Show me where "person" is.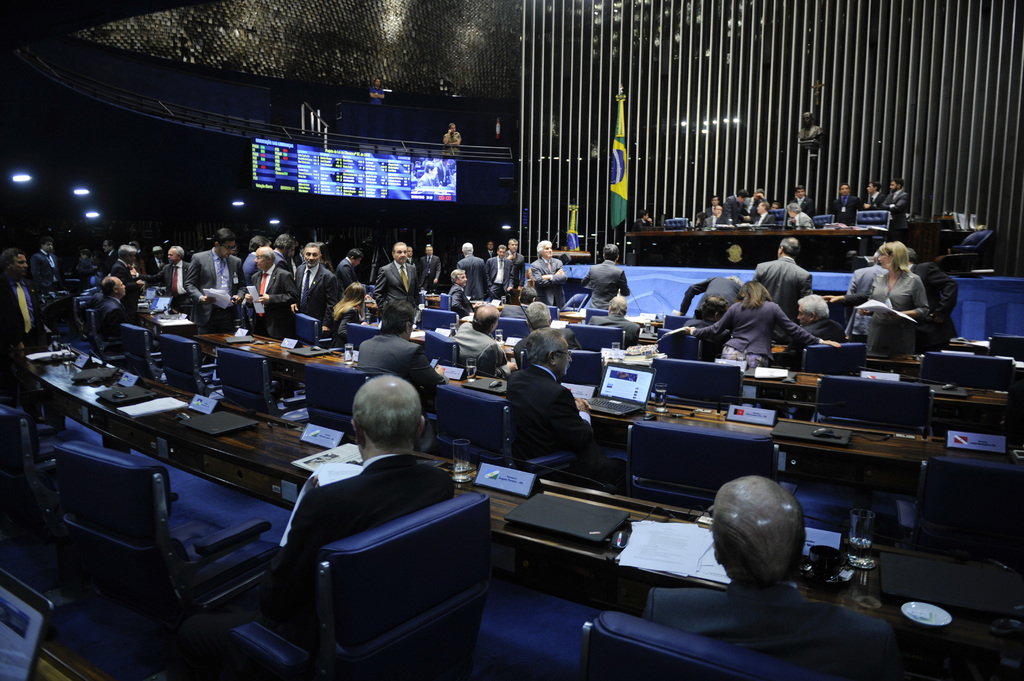
"person" is at {"x1": 856, "y1": 237, "x2": 928, "y2": 359}.
